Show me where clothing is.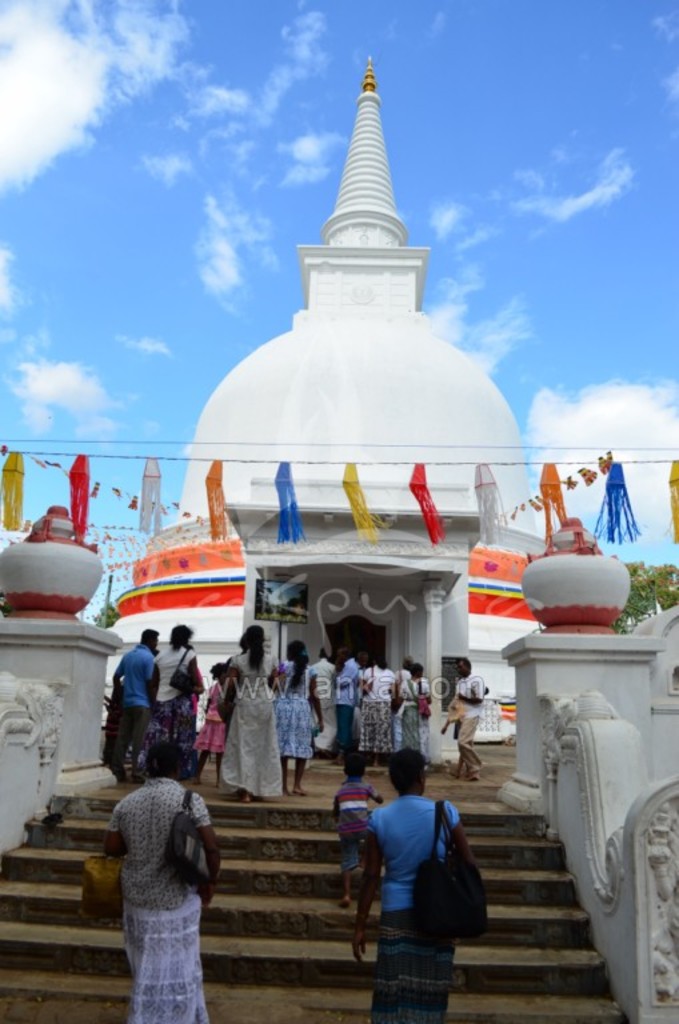
clothing is at <box>452,672,484,776</box>.
